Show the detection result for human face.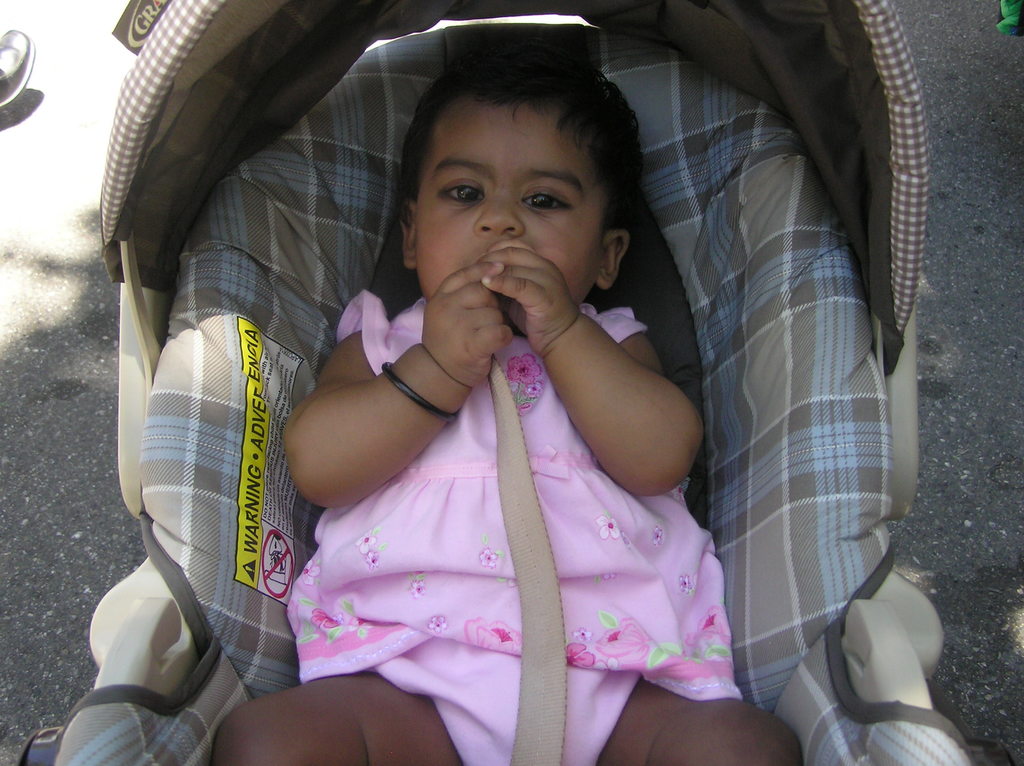
left=407, top=106, right=602, bottom=321.
